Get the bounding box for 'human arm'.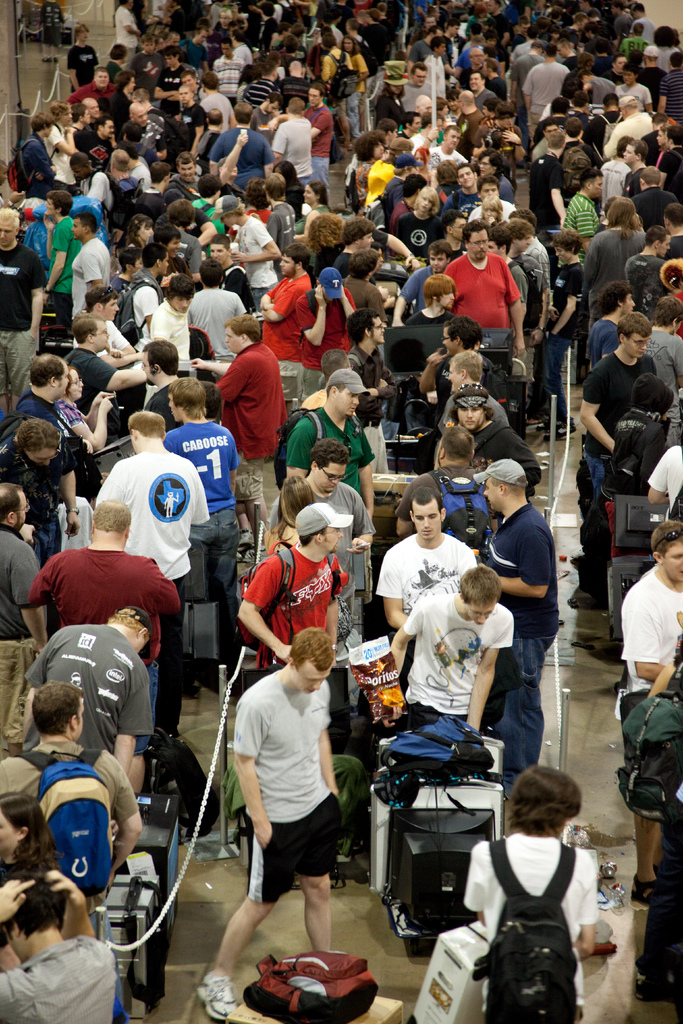
x1=160, y1=0, x2=172, y2=29.
